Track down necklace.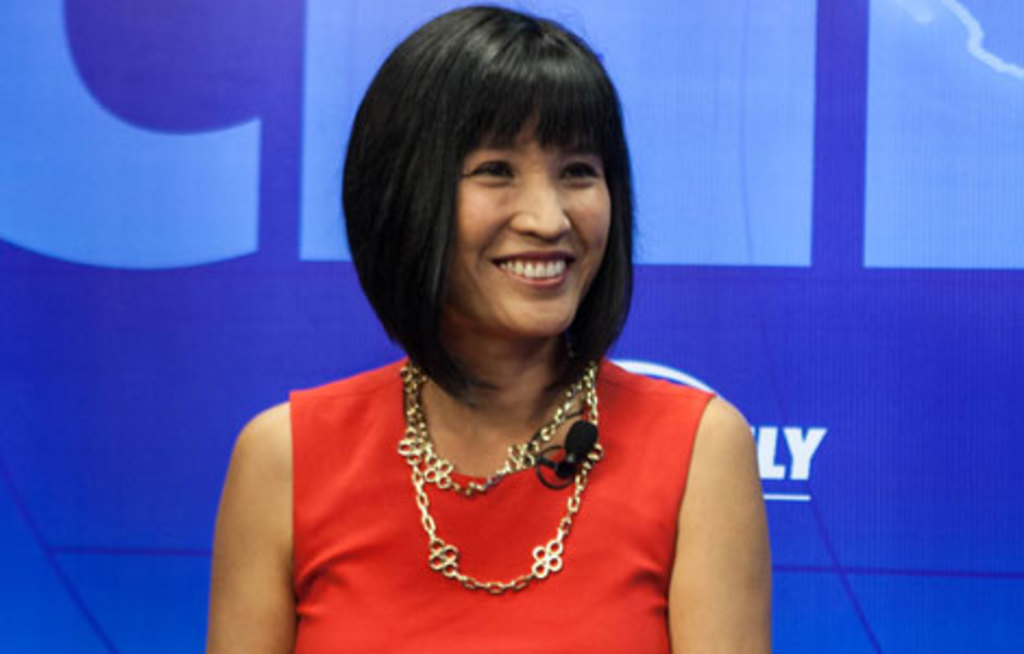
Tracked to left=370, top=381, right=575, bottom=591.
